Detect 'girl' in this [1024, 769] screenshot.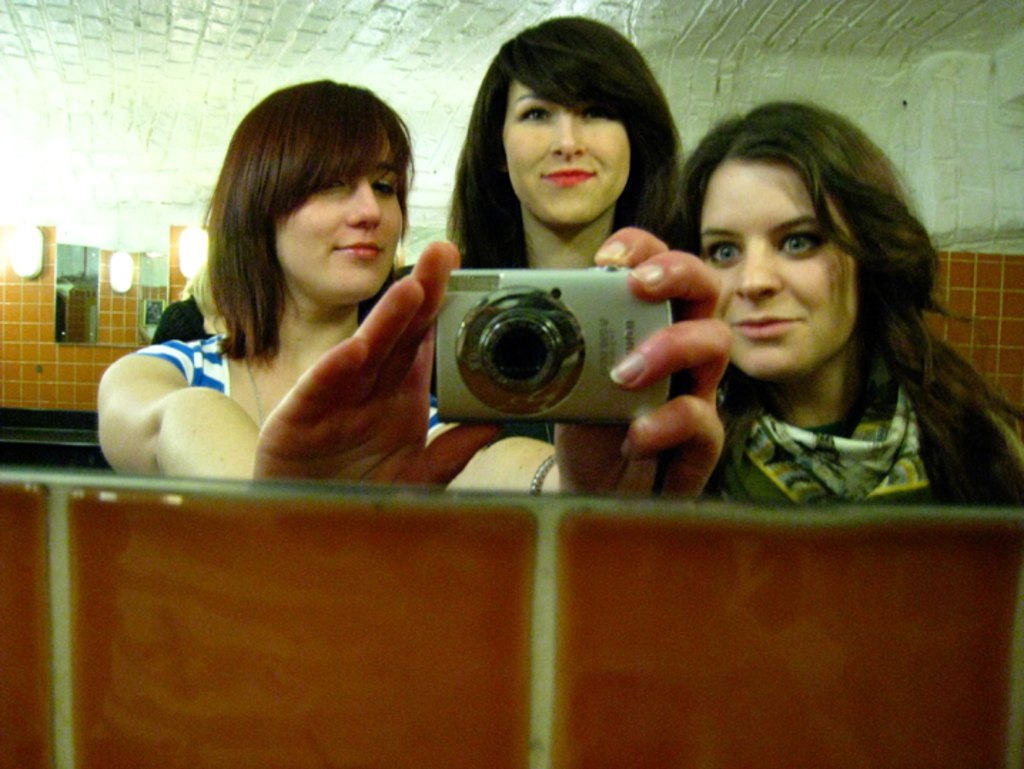
Detection: locate(438, 7, 689, 499).
